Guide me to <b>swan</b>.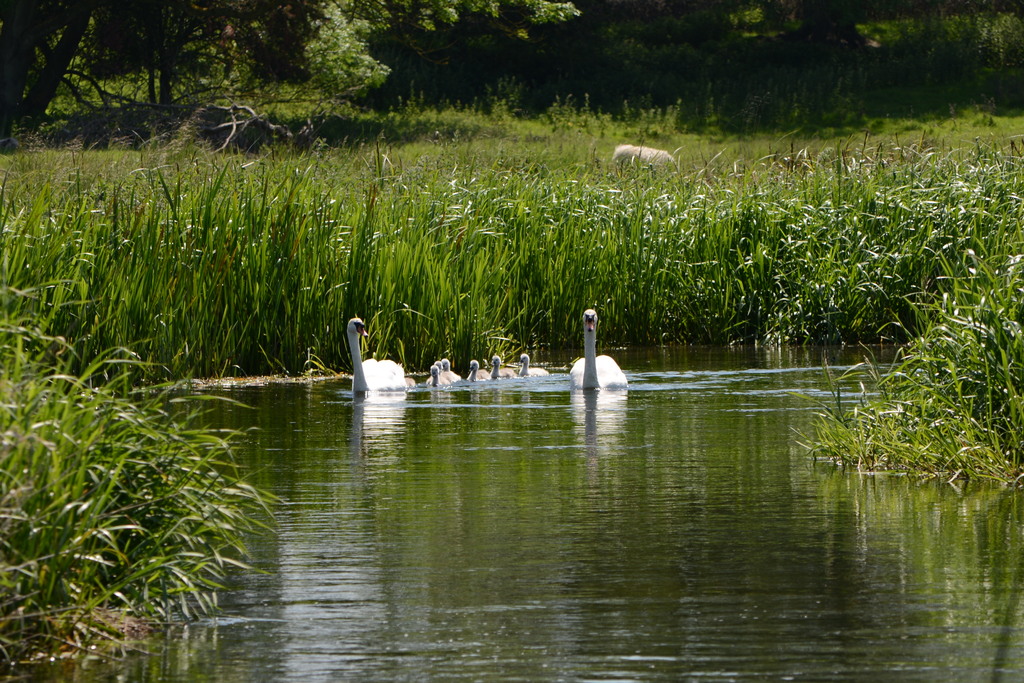
Guidance: <box>568,302,630,390</box>.
